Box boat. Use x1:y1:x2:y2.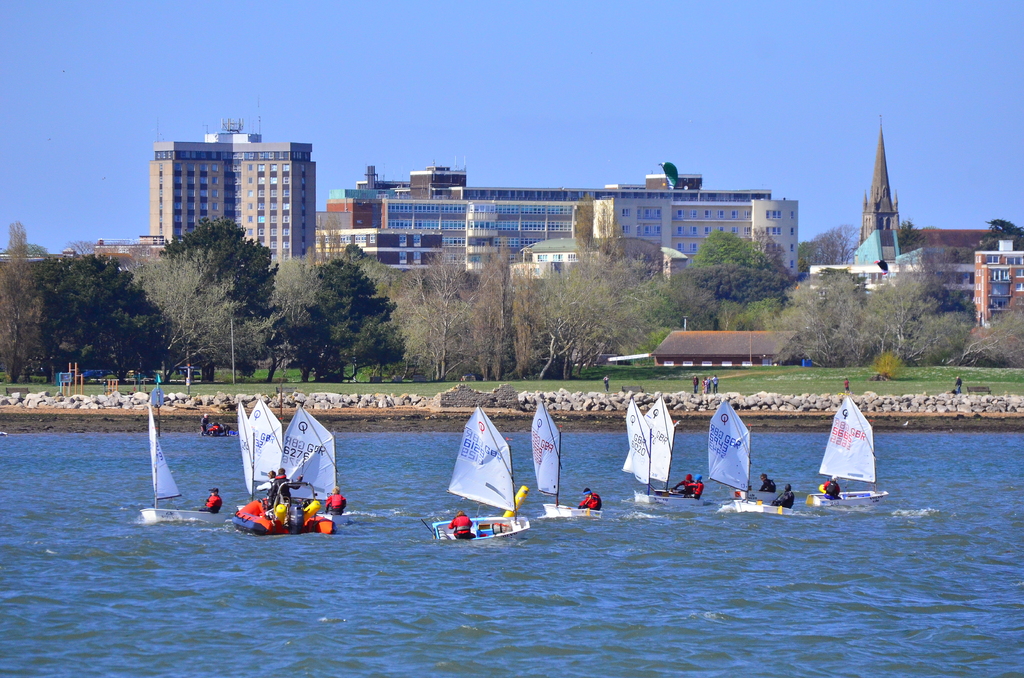
530:398:602:518.
